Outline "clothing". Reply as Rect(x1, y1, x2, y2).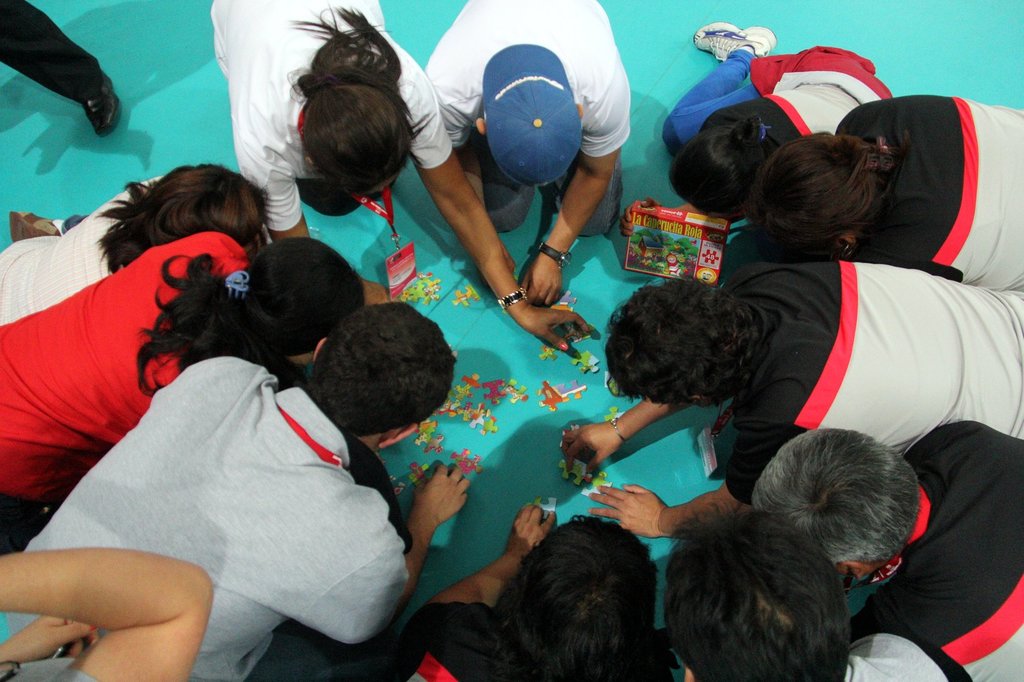
Rect(0, 655, 95, 681).
